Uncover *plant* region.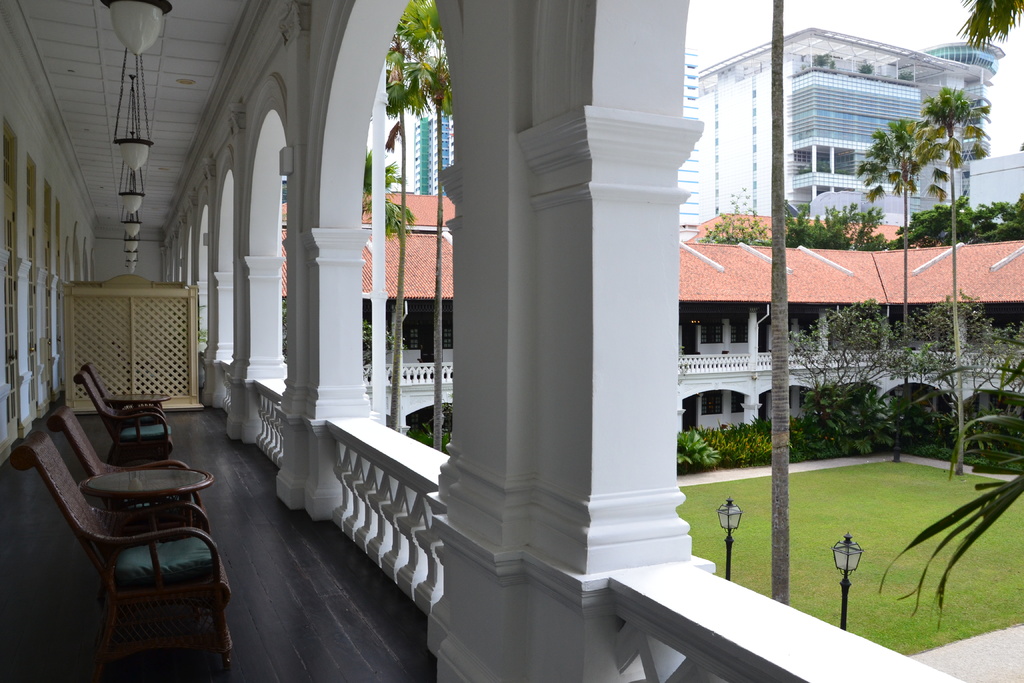
Uncovered: Rect(810, 51, 832, 70).
